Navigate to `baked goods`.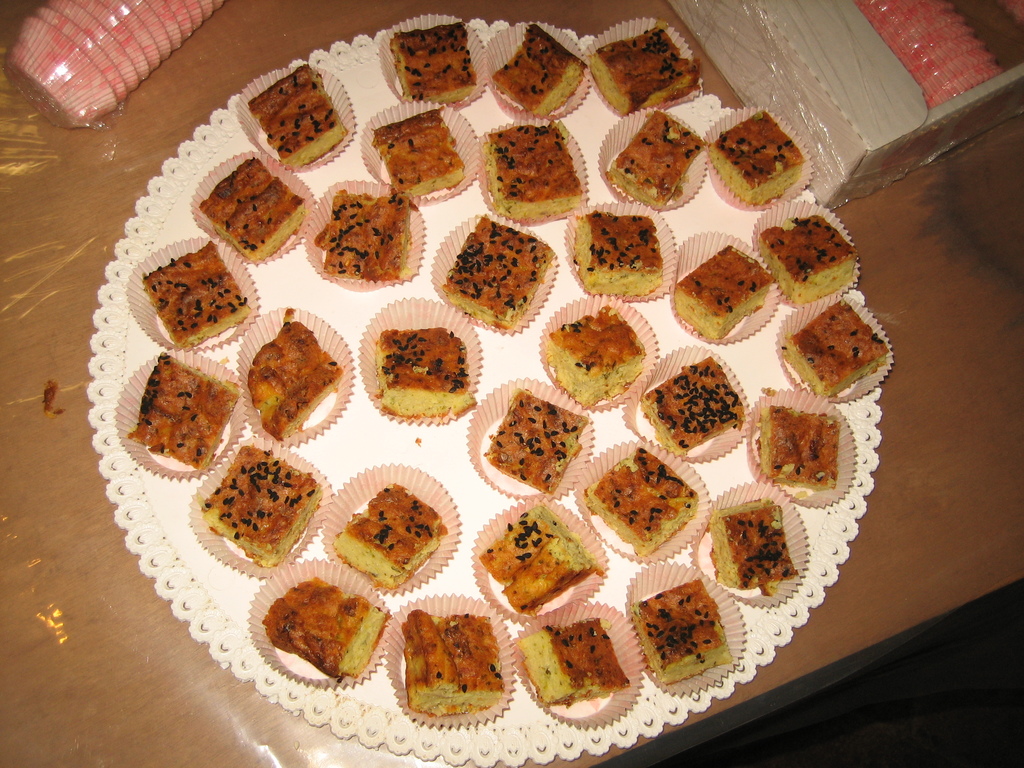
Navigation target: (x1=636, y1=575, x2=732, y2=686).
